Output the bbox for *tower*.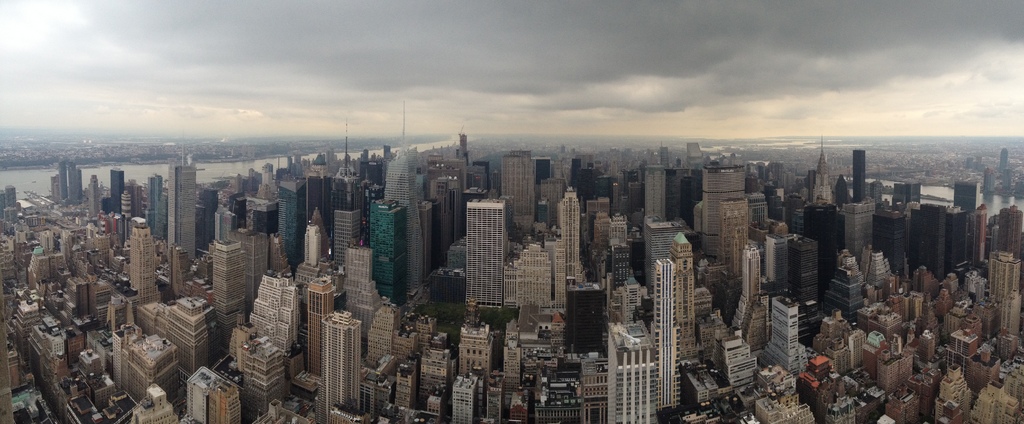
[869, 208, 916, 275].
